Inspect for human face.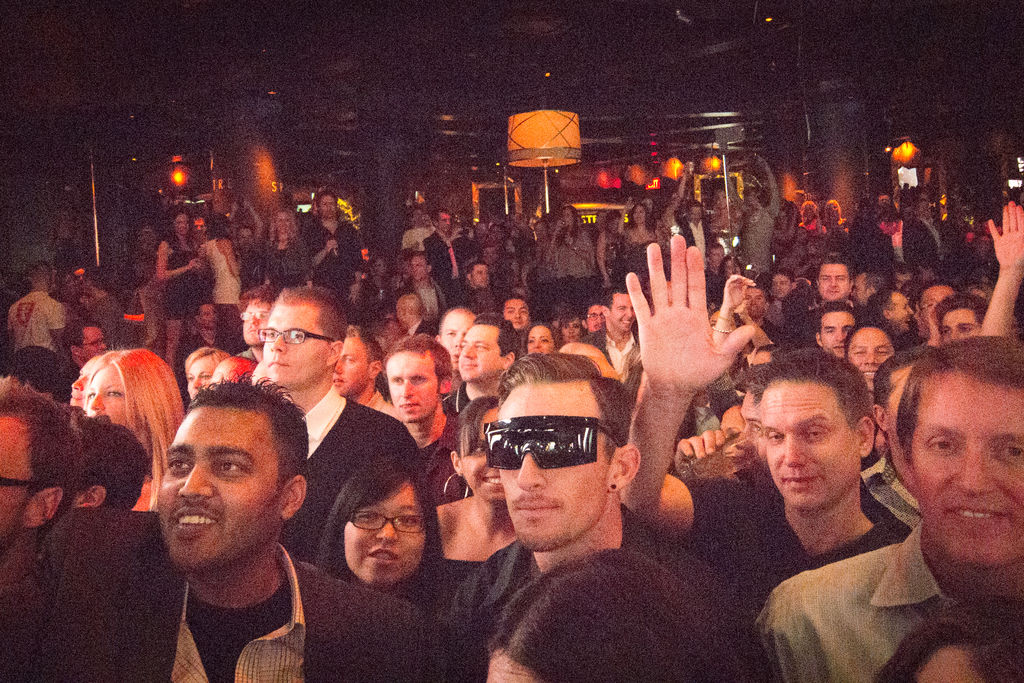
Inspection: pyautogui.locateOnScreen(497, 381, 613, 549).
